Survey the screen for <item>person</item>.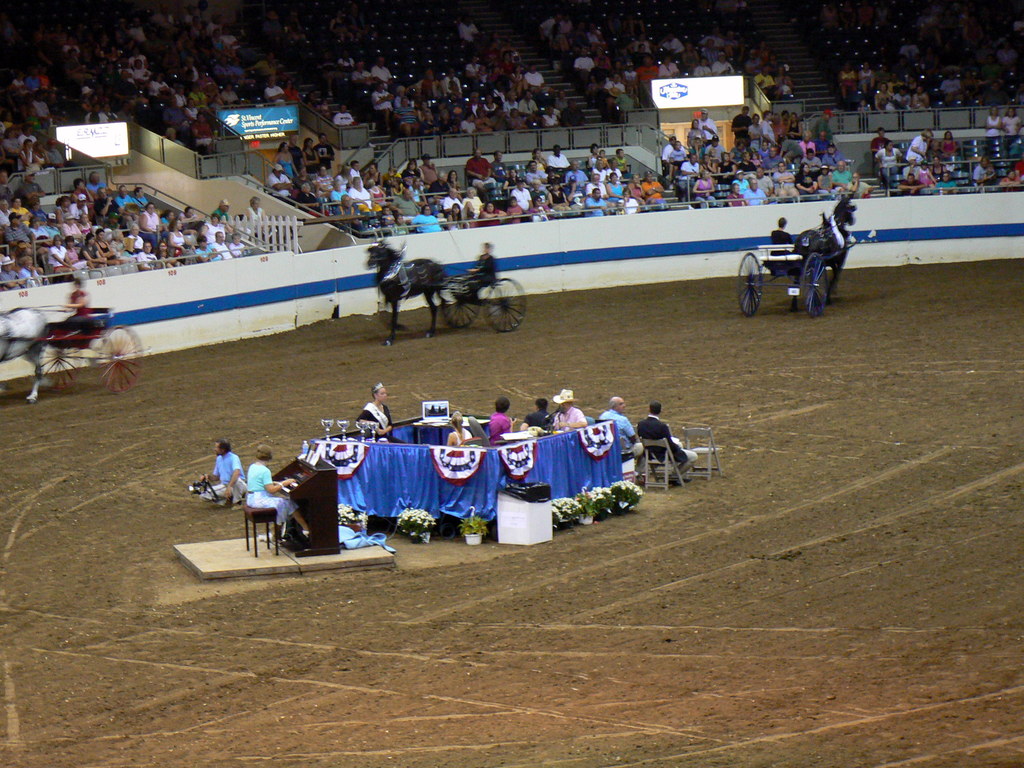
Survey found: left=663, top=131, right=687, bottom=168.
